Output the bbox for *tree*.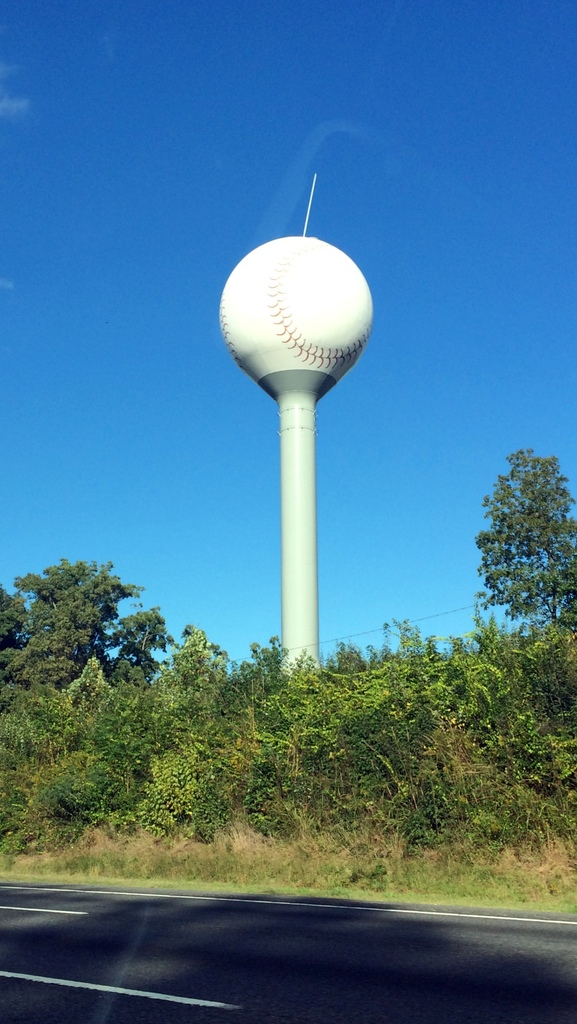
BBox(13, 529, 170, 855).
